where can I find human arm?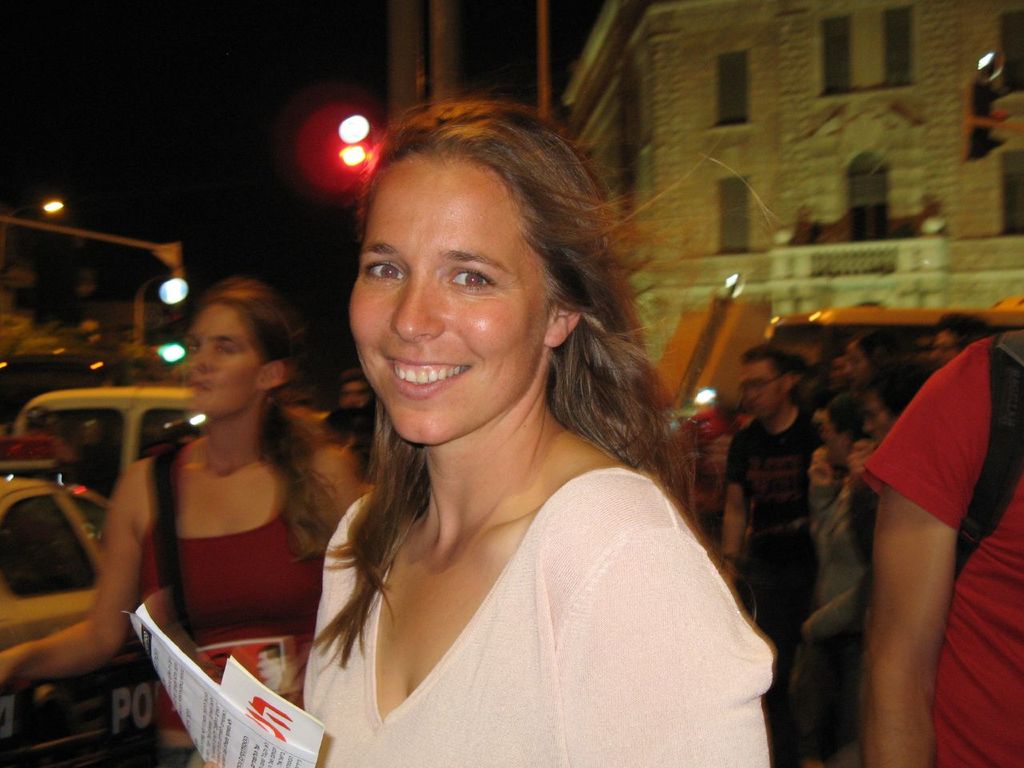
You can find it at [0, 458, 157, 689].
